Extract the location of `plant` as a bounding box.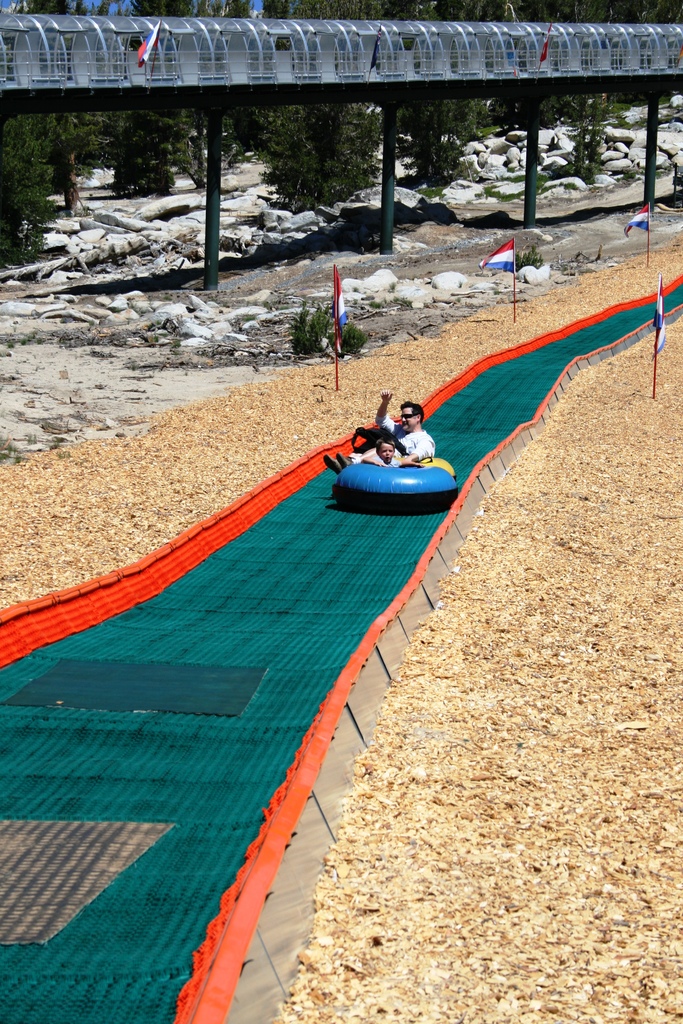
[left=283, top=294, right=365, bottom=357].
